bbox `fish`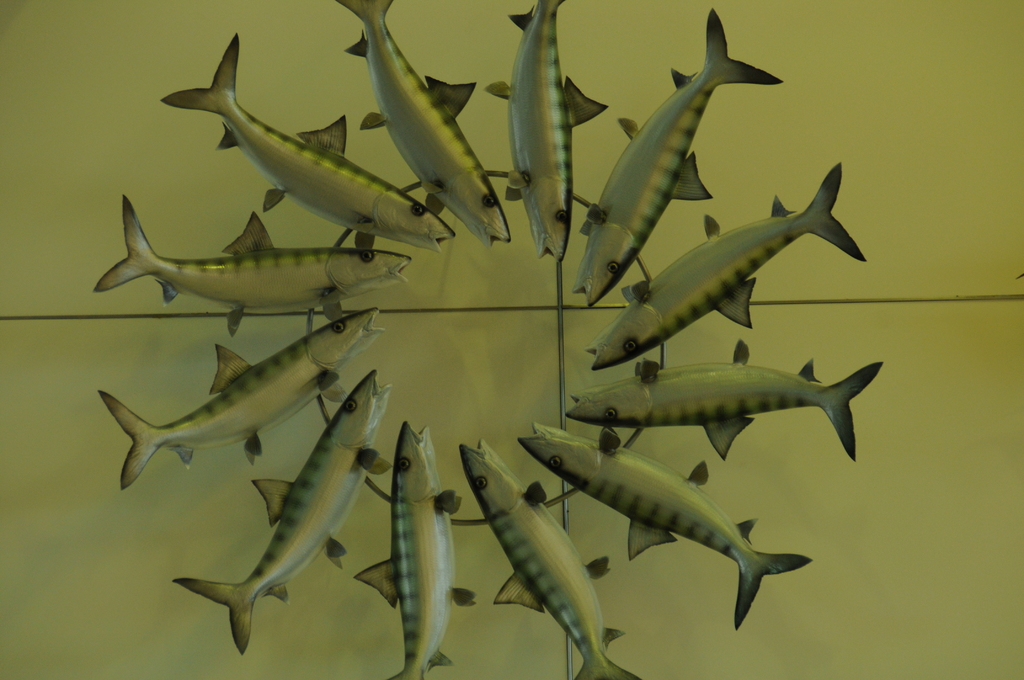
select_region(352, 420, 481, 679)
